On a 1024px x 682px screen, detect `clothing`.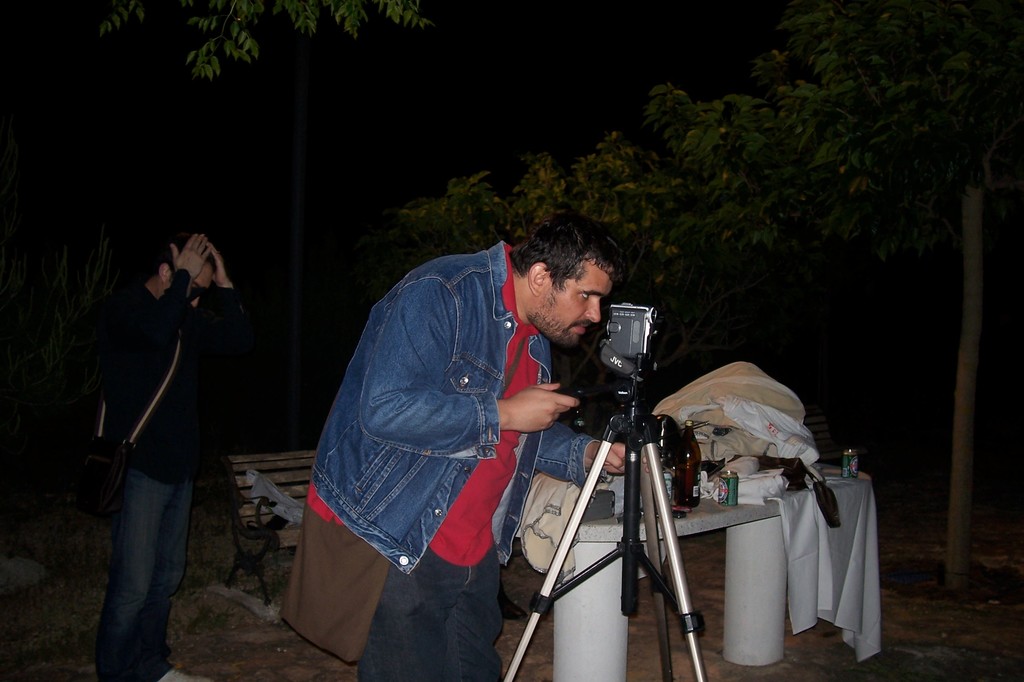
[left=279, top=237, right=608, bottom=681].
